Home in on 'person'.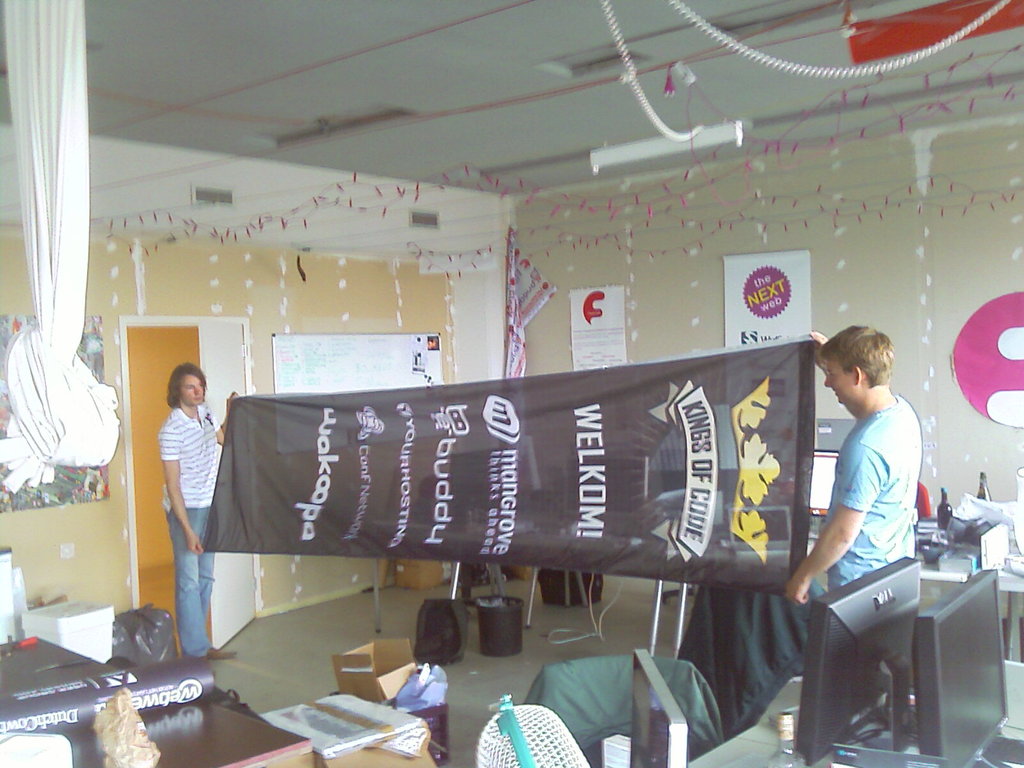
Homed in at 154, 365, 230, 662.
